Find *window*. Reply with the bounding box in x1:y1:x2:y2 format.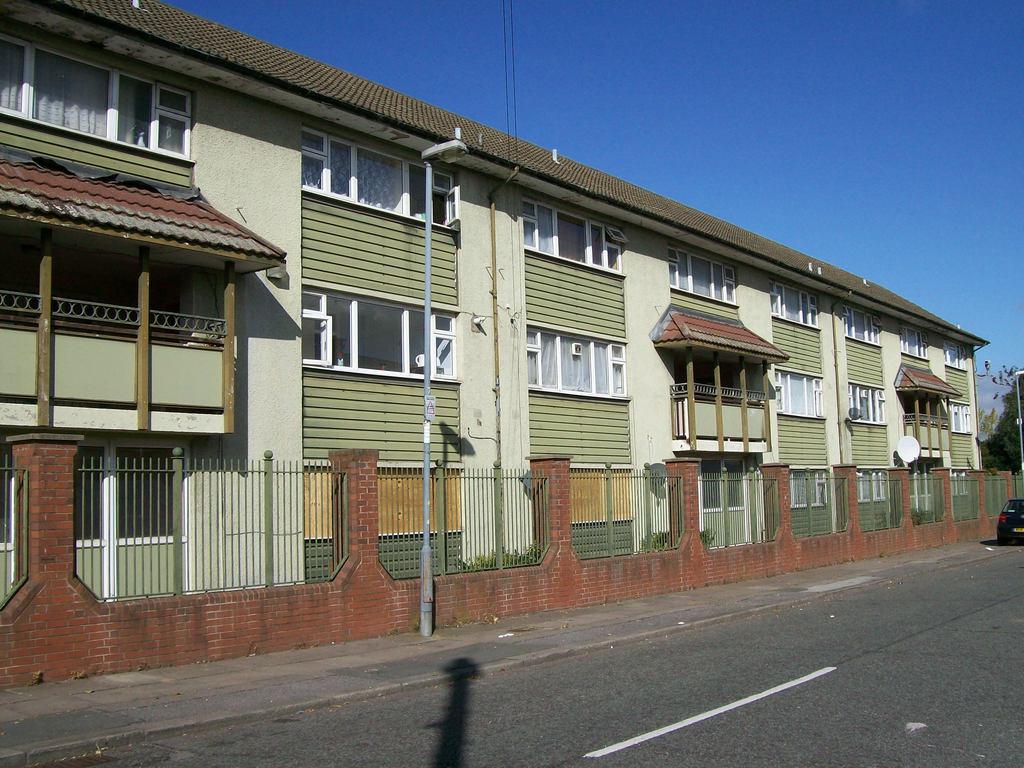
665:244:737:308.
